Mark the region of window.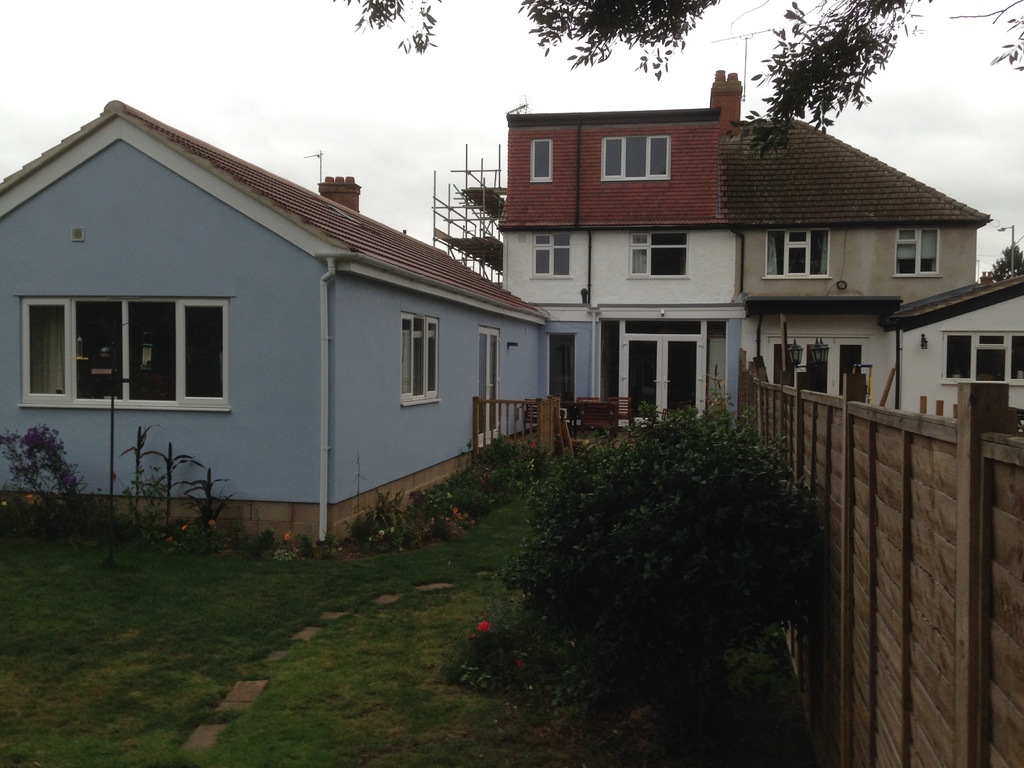
Region: pyautogui.locateOnScreen(629, 228, 689, 278).
